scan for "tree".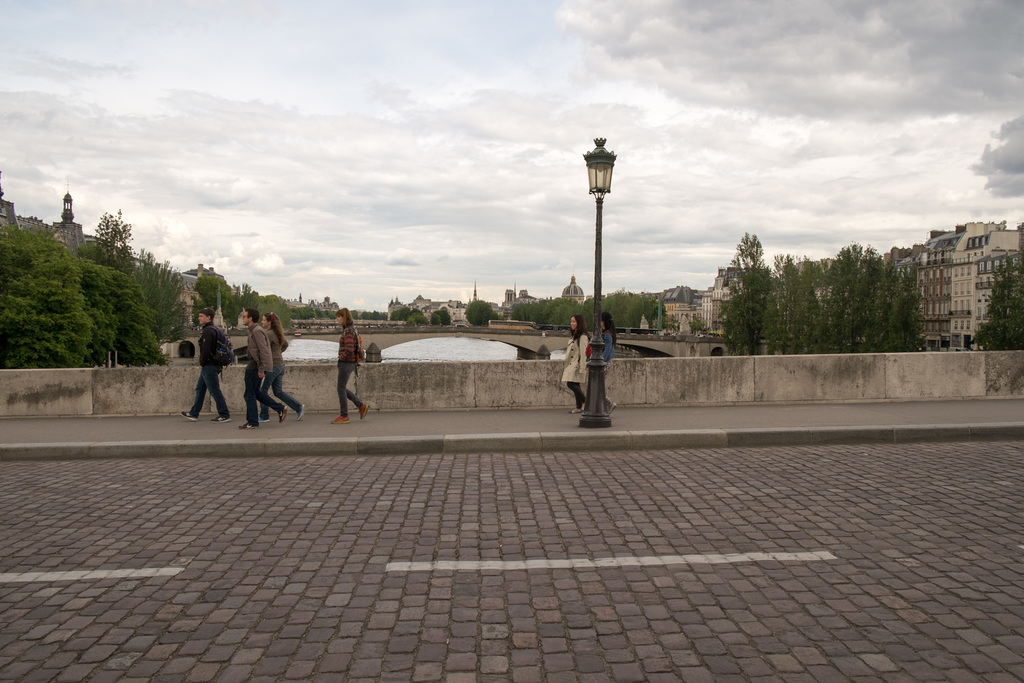
Scan result: select_region(433, 312, 452, 325).
